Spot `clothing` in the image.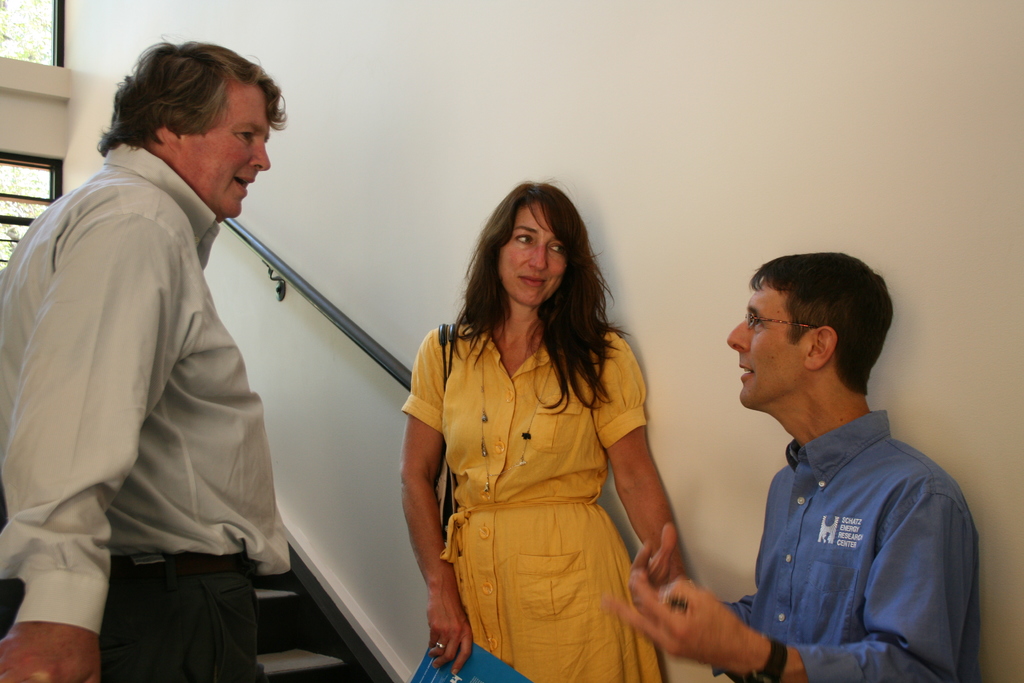
`clothing` found at bbox=[401, 270, 686, 661].
